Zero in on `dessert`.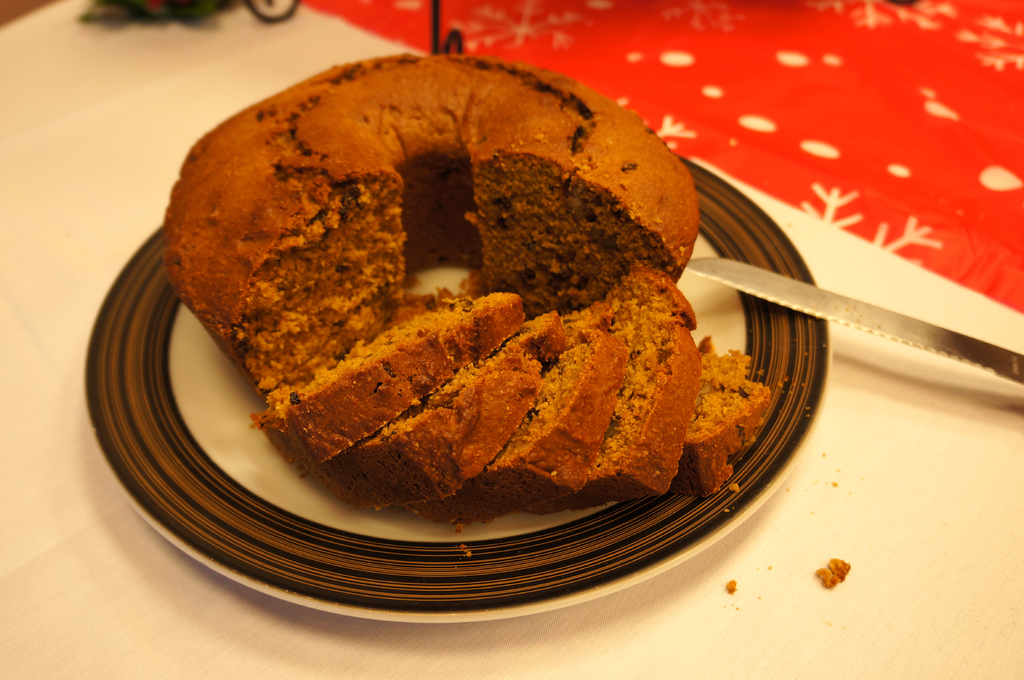
Zeroed in: bbox=(141, 65, 712, 543).
